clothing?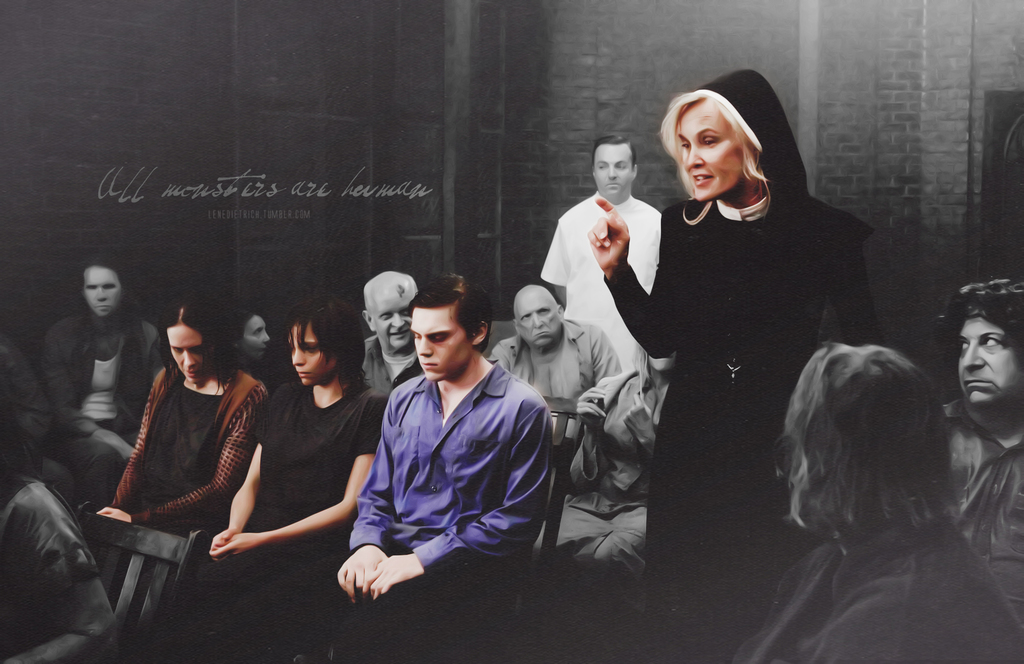
356:336:422:399
